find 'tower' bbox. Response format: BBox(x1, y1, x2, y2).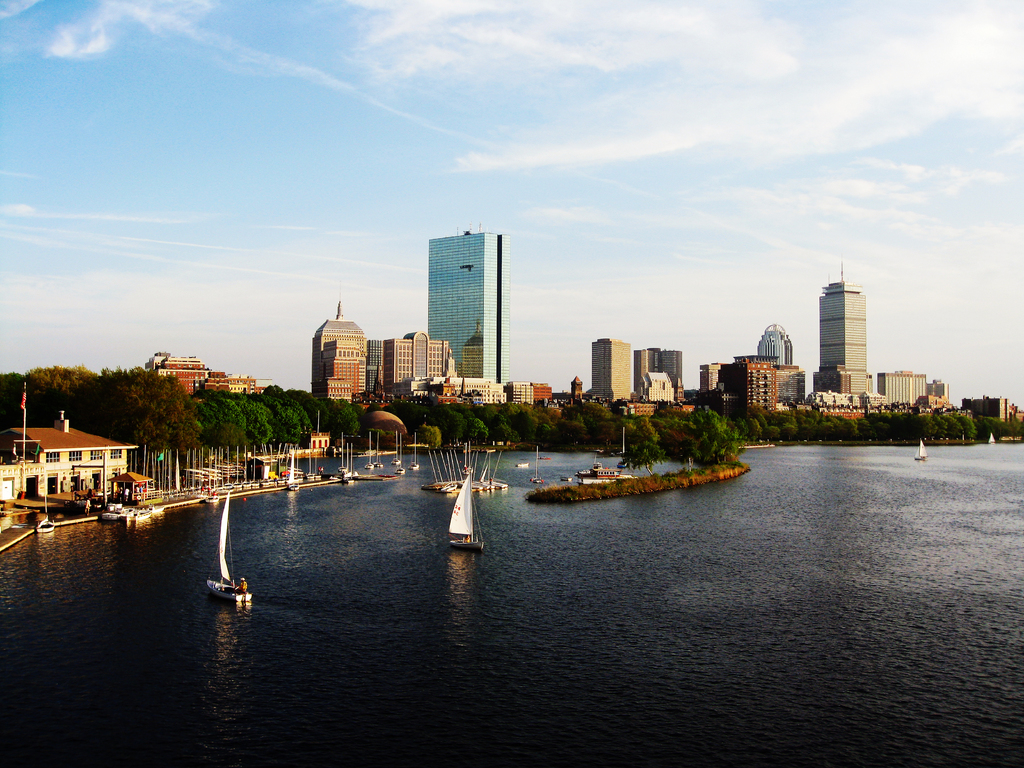
BBox(432, 239, 500, 385).
